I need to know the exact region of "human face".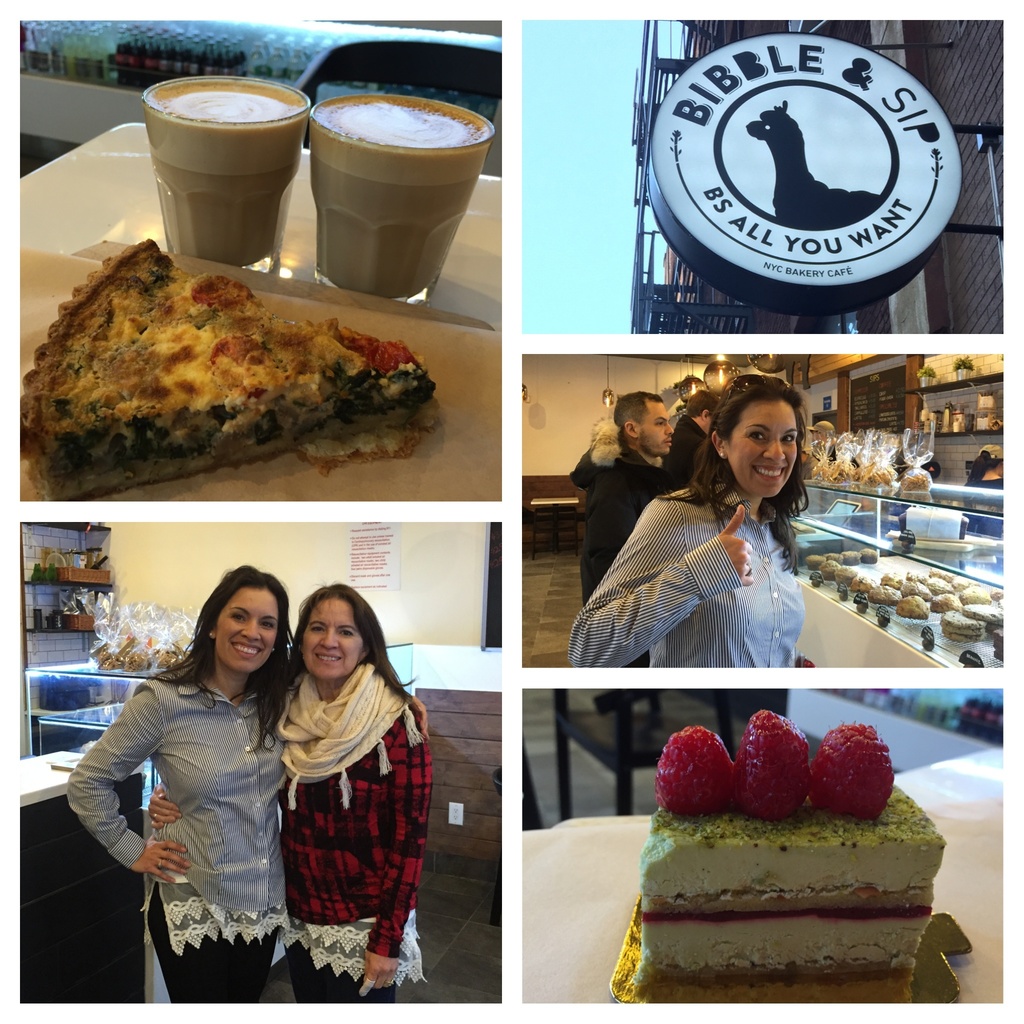
Region: [x1=638, y1=403, x2=676, y2=458].
